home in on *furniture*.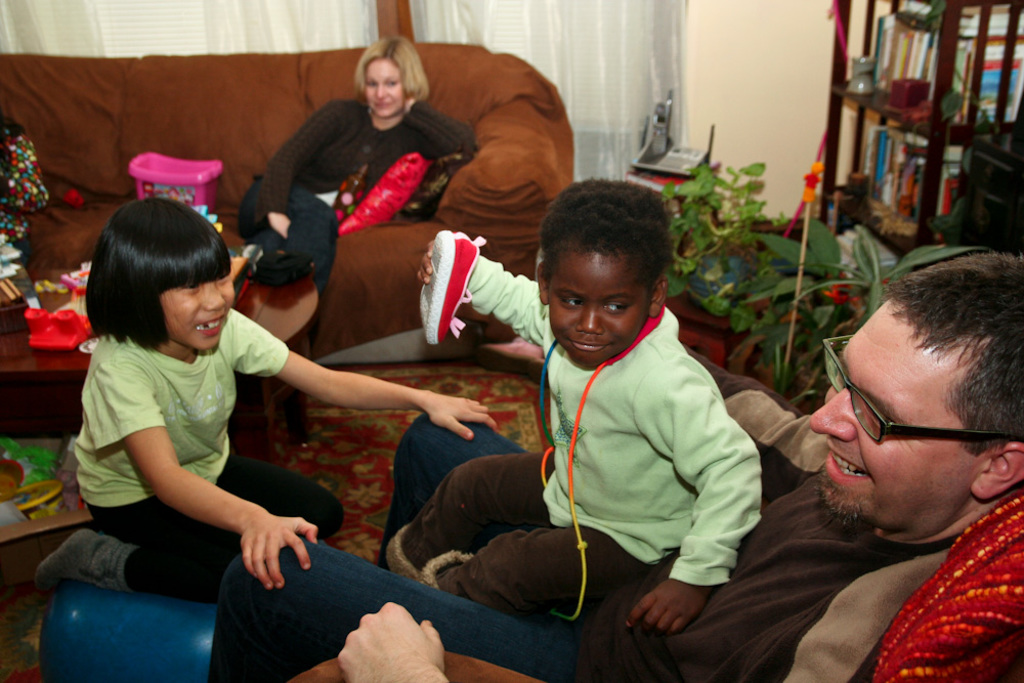
Homed in at bbox(808, 0, 1023, 271).
